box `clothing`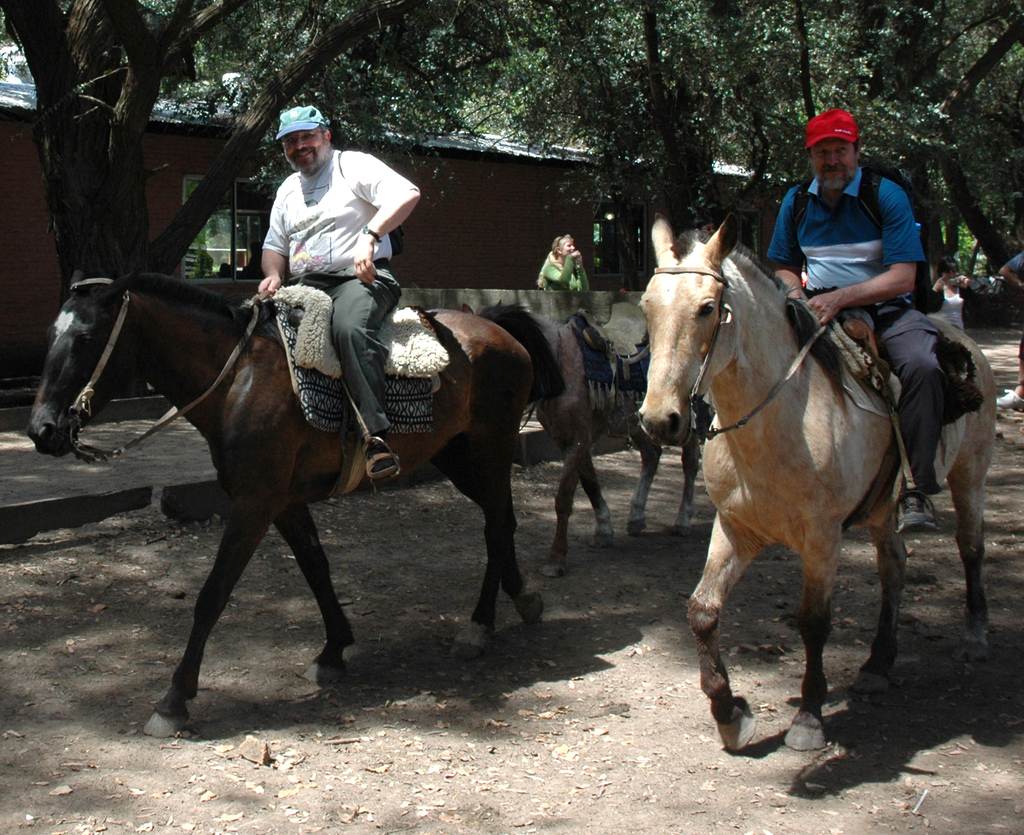
544, 250, 598, 293
